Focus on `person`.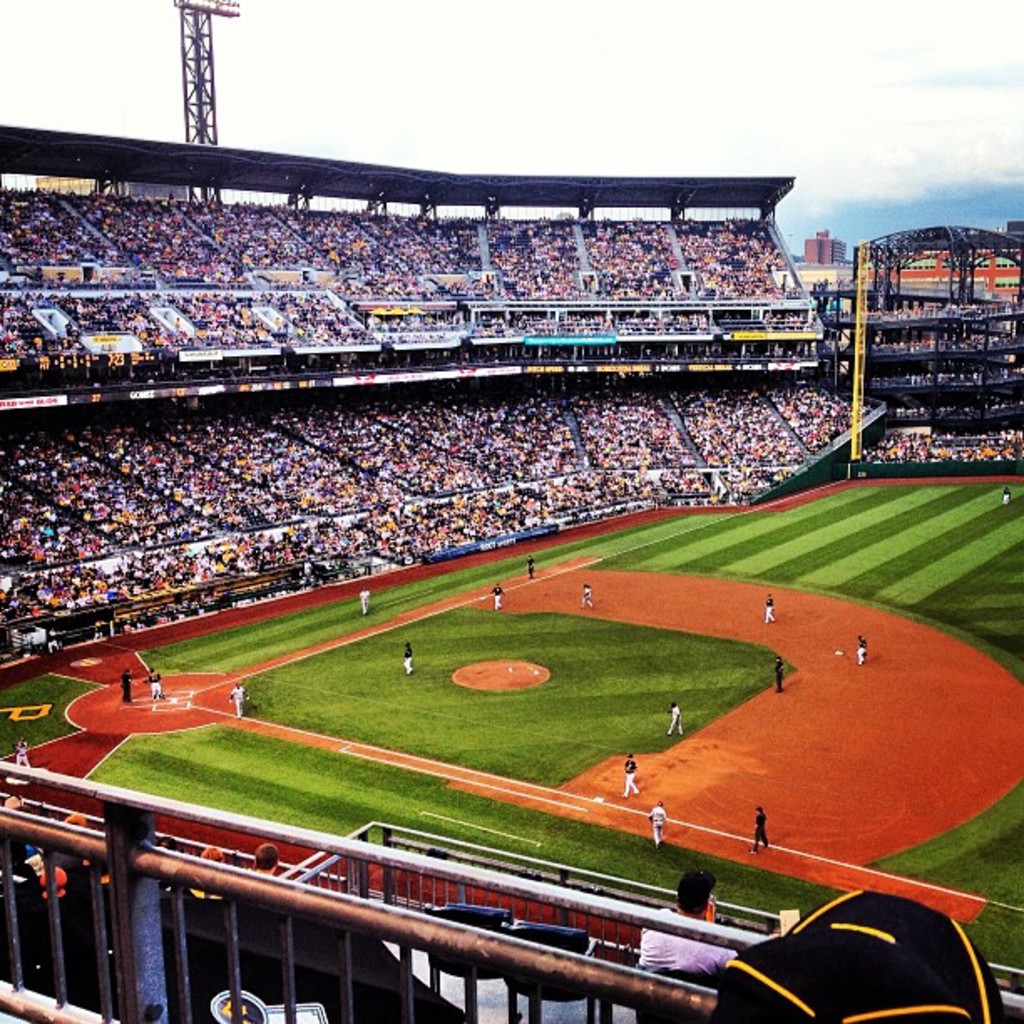
Focused at bbox=(584, 582, 594, 609).
